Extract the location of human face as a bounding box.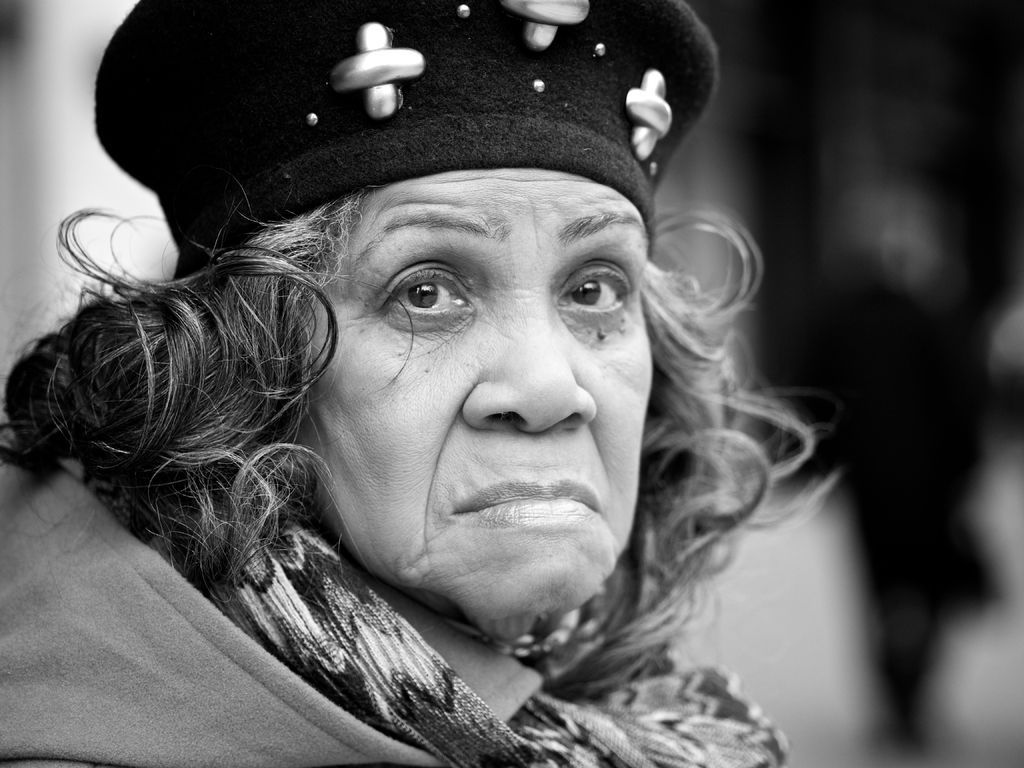
(left=283, top=96, right=658, bottom=634).
